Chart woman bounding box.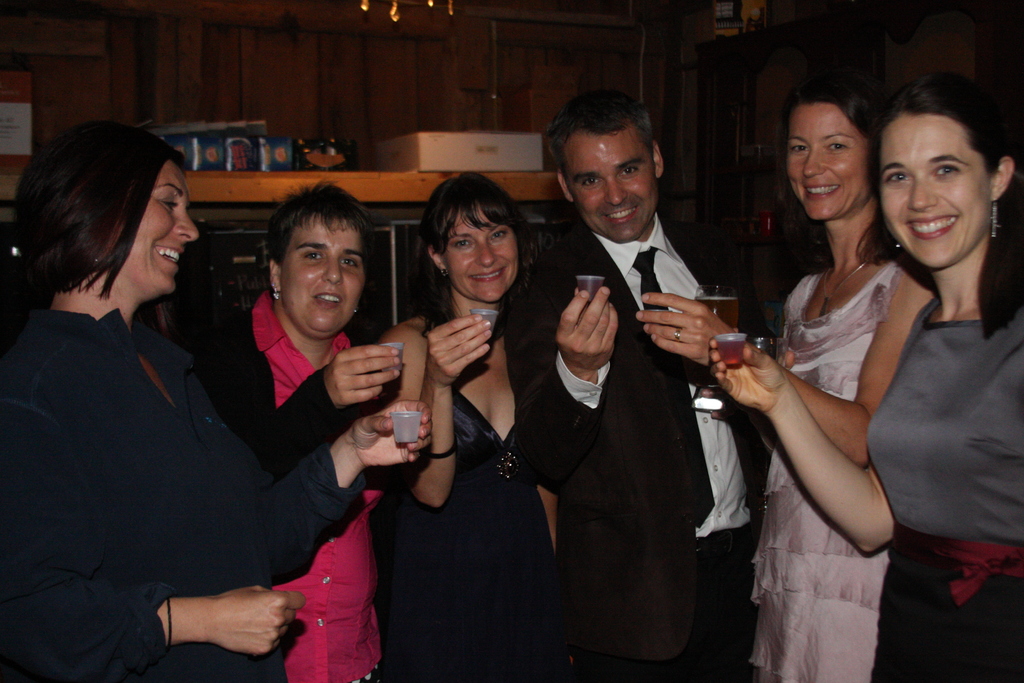
Charted: [x1=706, y1=89, x2=1023, y2=682].
